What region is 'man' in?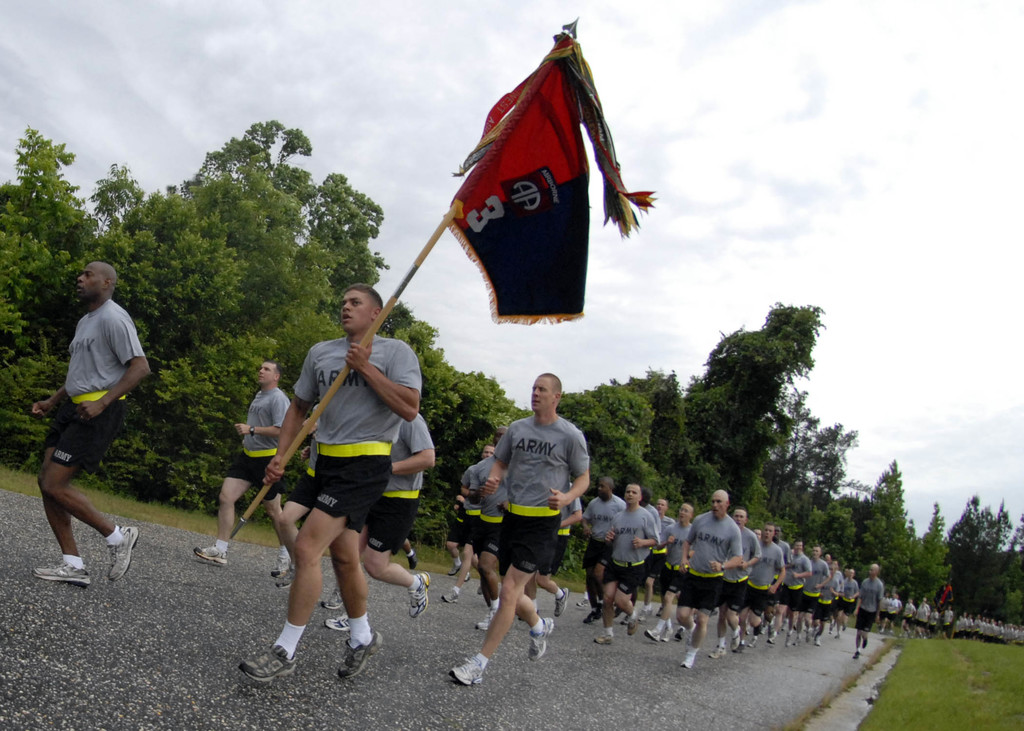
<bbox>852, 563, 882, 662</bbox>.
